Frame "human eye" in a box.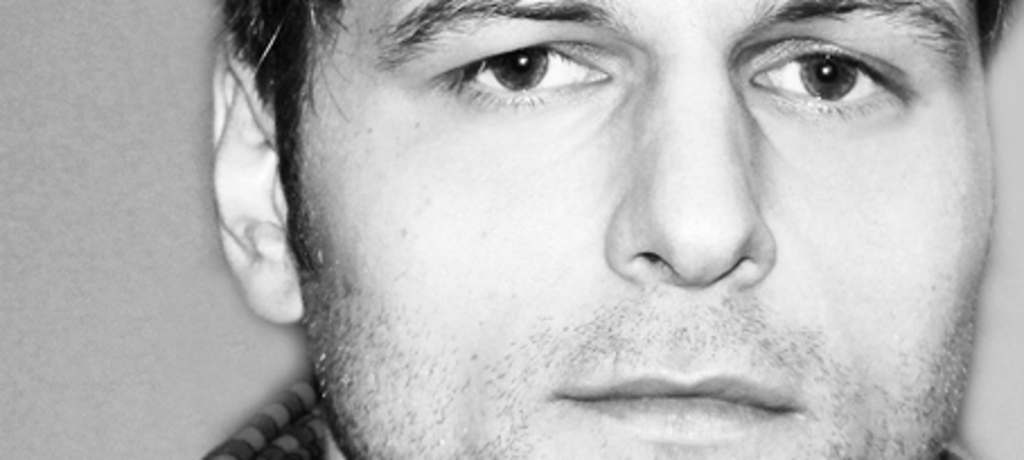
[left=738, top=25, right=932, bottom=126].
